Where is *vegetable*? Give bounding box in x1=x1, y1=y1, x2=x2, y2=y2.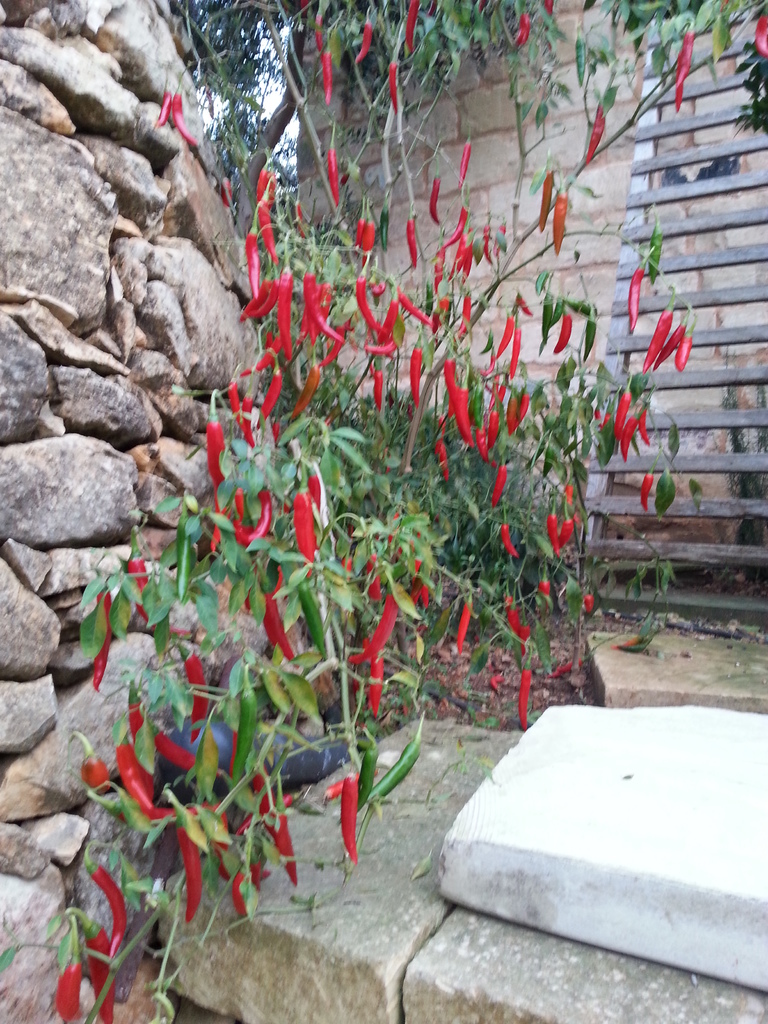
x1=401, y1=0, x2=419, y2=54.
